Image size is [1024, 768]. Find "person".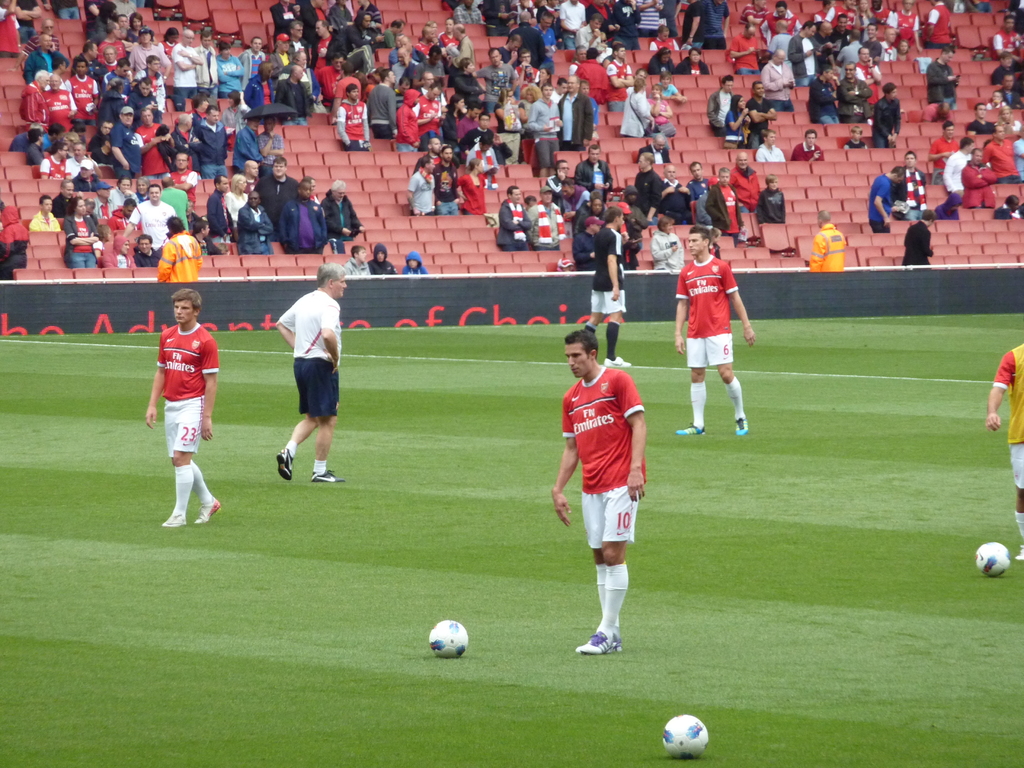
[259,157,299,244].
